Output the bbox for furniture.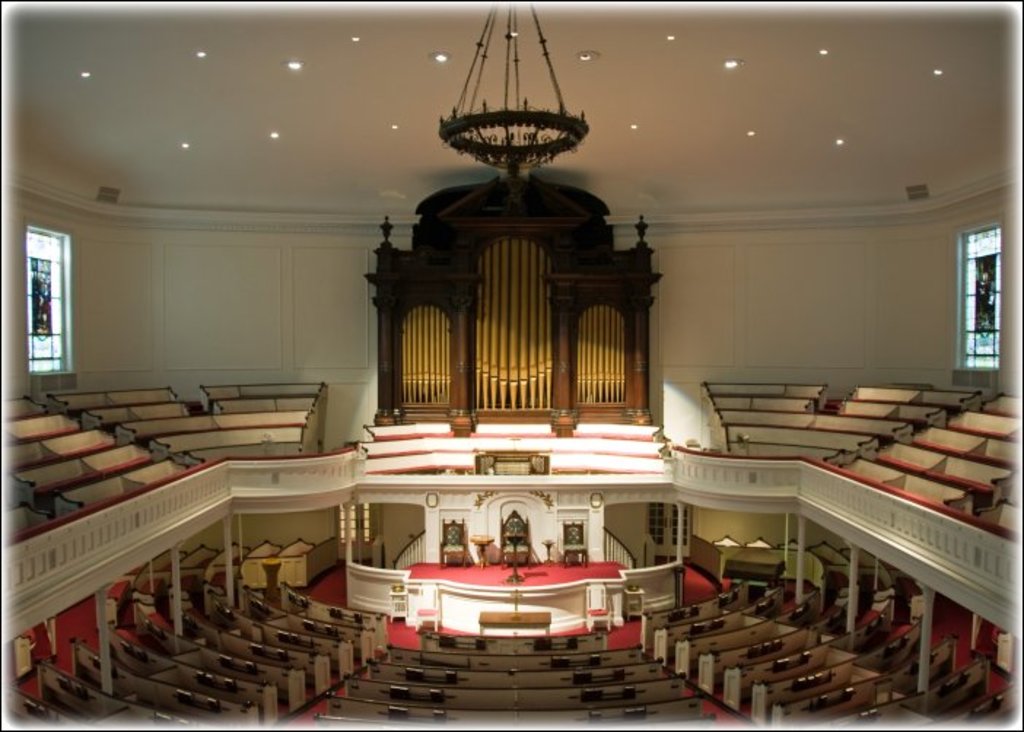
bbox(413, 582, 441, 630).
